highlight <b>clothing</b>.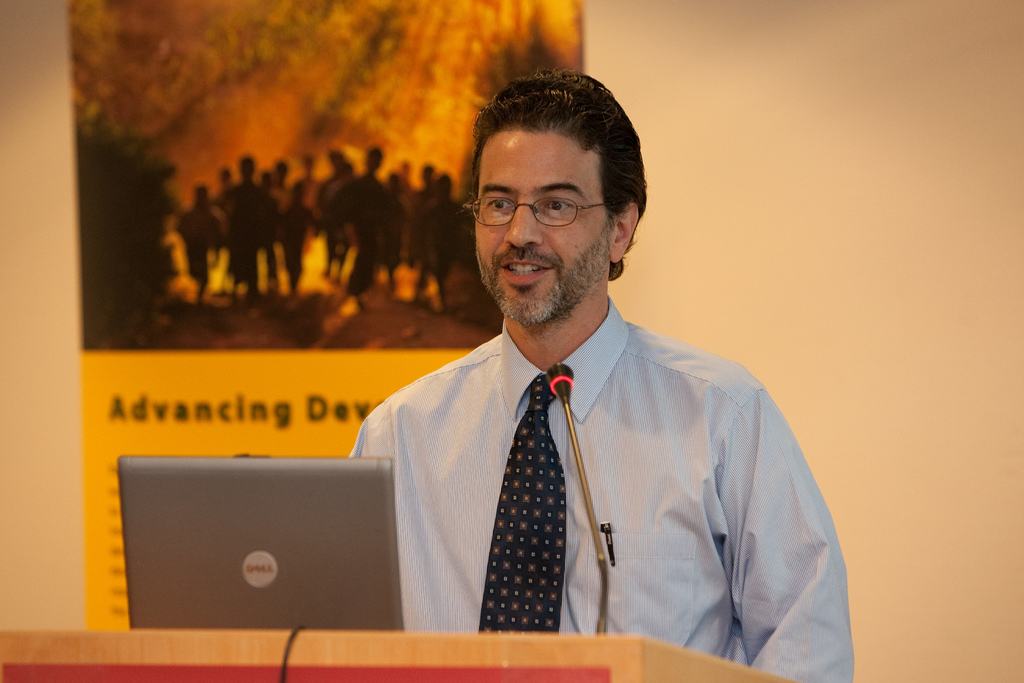
Highlighted region: (left=354, top=303, right=852, bottom=682).
